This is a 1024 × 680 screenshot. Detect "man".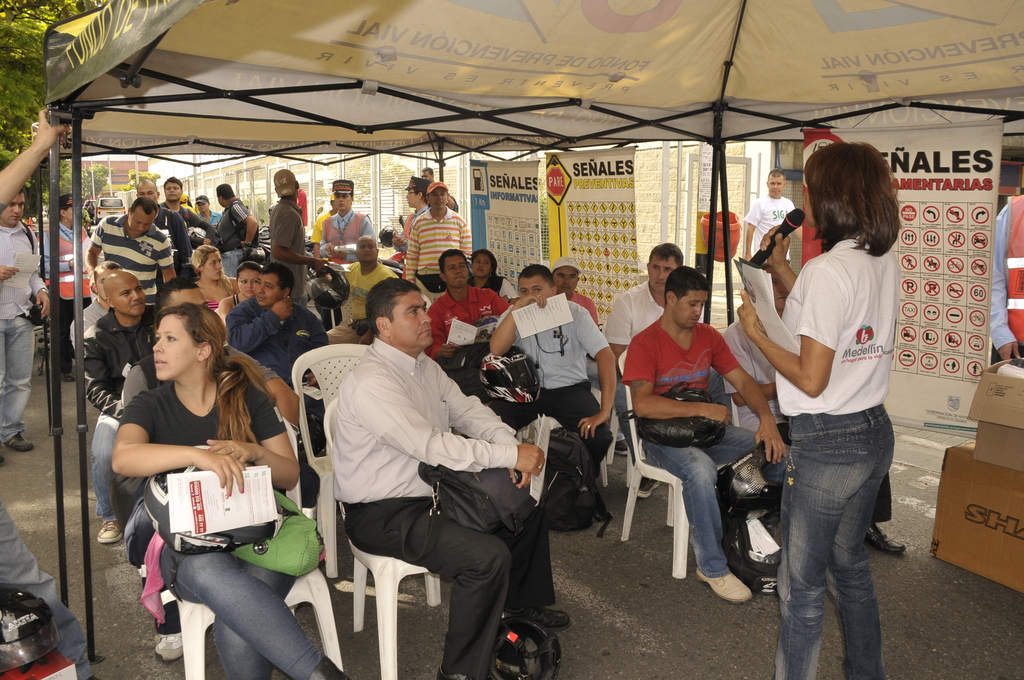
box=[620, 263, 787, 601].
